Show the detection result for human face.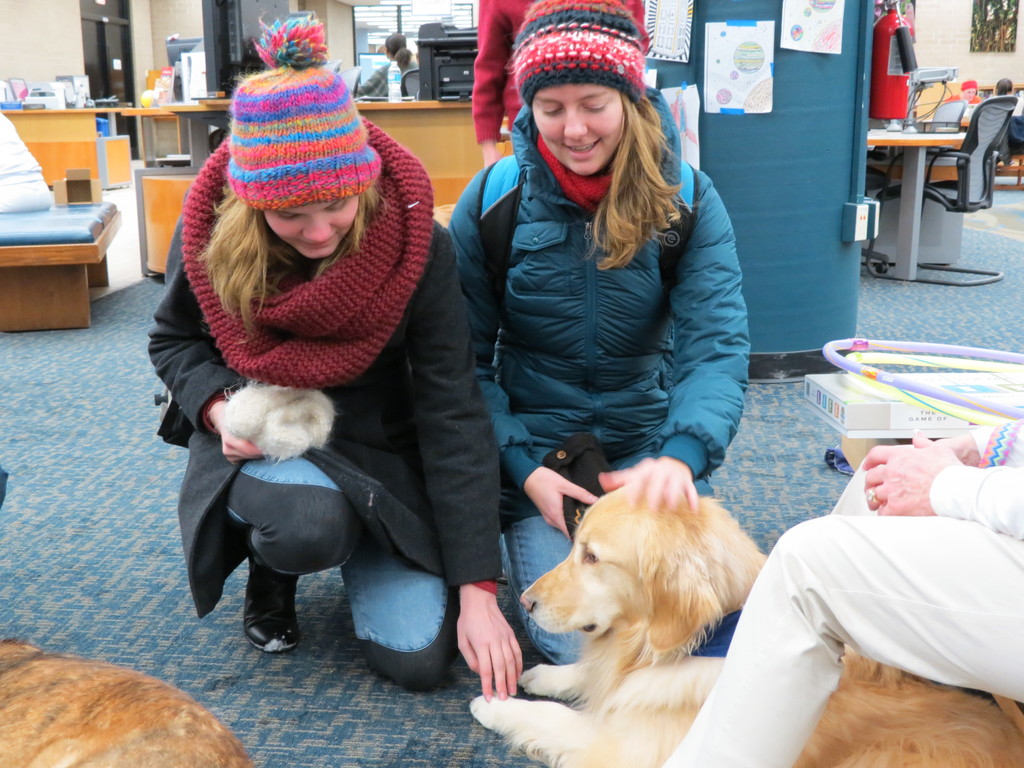
box(532, 85, 623, 172).
